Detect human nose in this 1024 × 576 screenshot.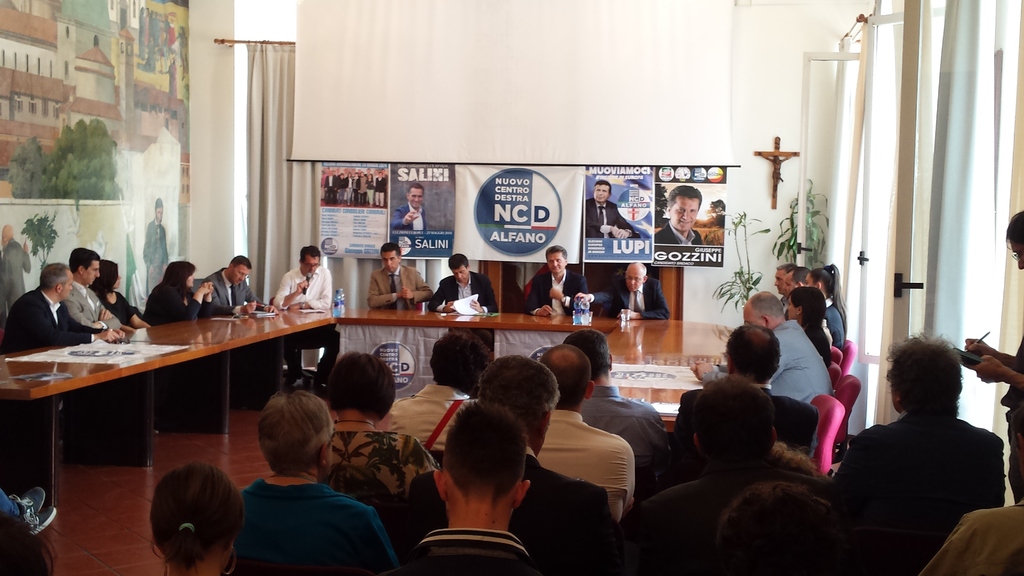
Detection: BBox(626, 279, 636, 287).
